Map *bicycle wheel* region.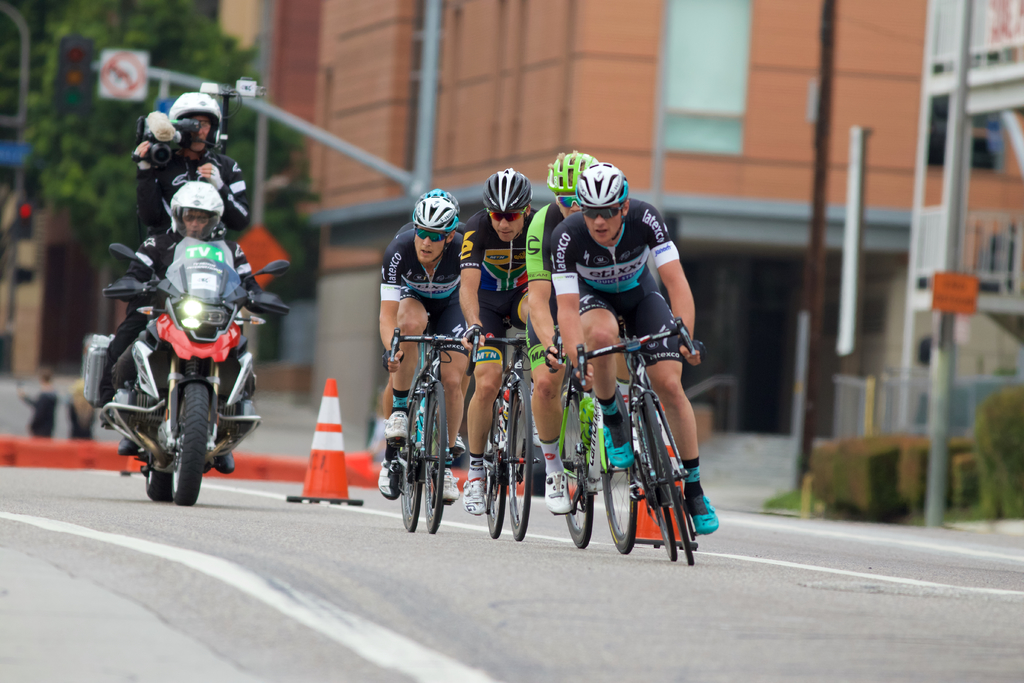
Mapped to {"x1": 483, "y1": 391, "x2": 506, "y2": 540}.
